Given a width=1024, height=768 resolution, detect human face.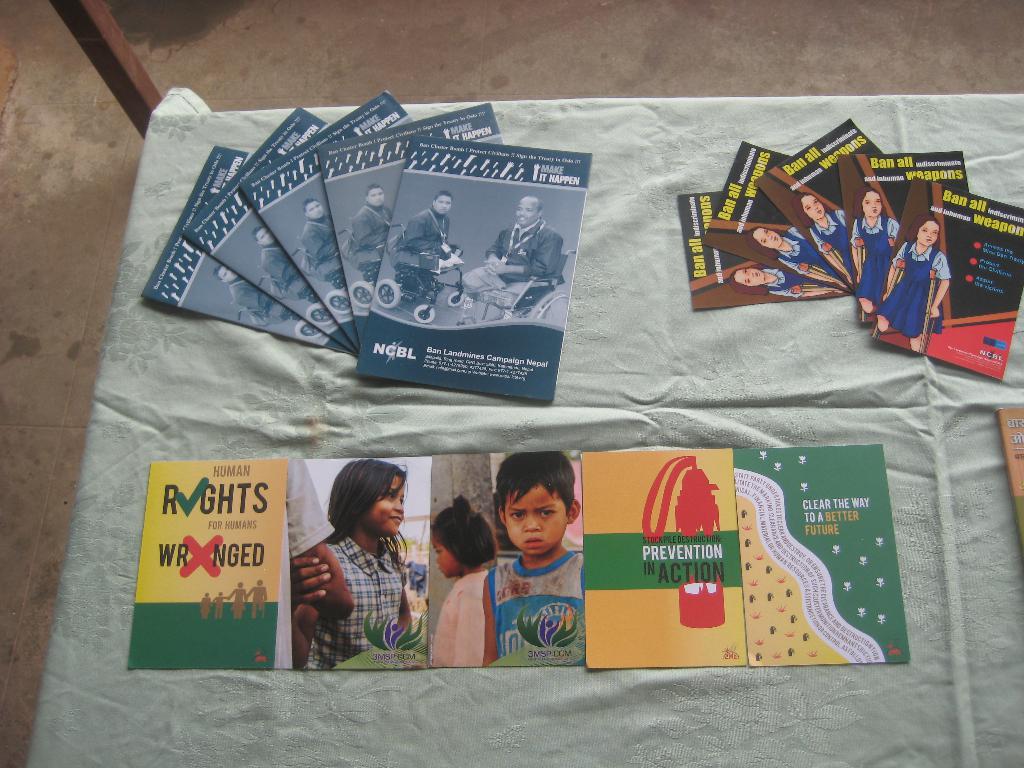
{"left": 307, "top": 196, "right": 326, "bottom": 220}.
